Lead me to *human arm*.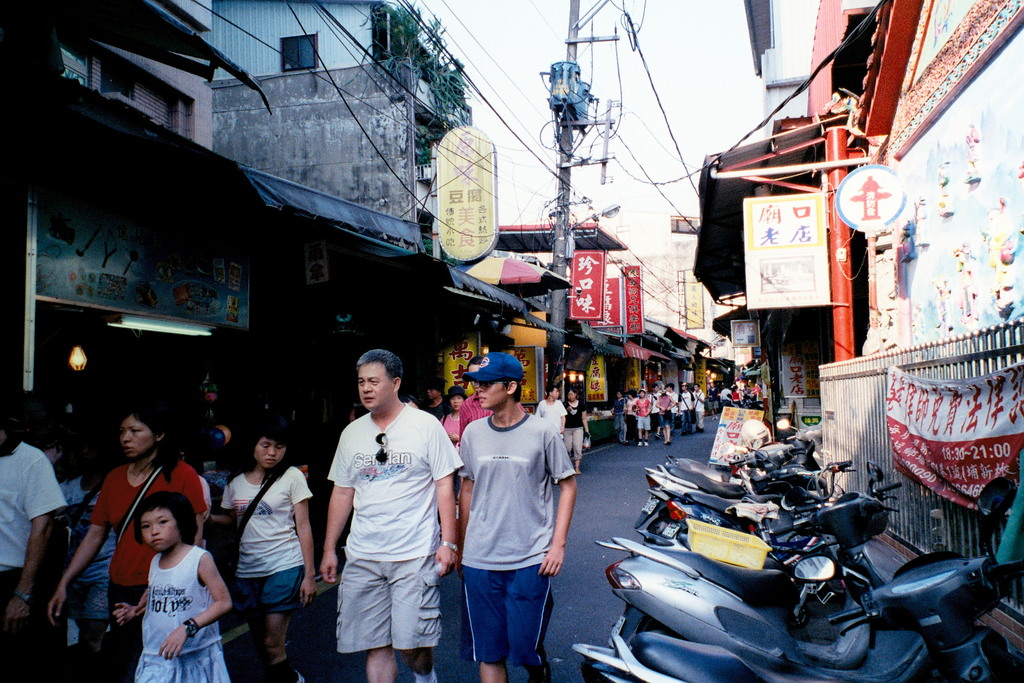
Lead to BBox(582, 402, 589, 437).
